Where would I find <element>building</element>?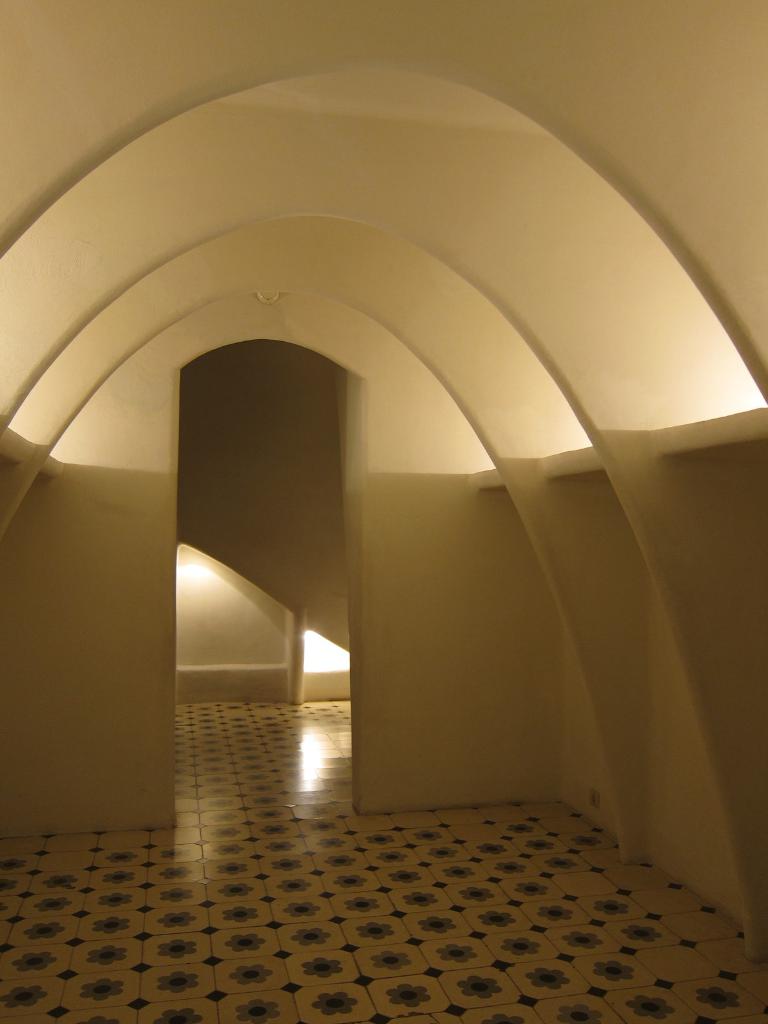
At (0, 0, 767, 1023).
